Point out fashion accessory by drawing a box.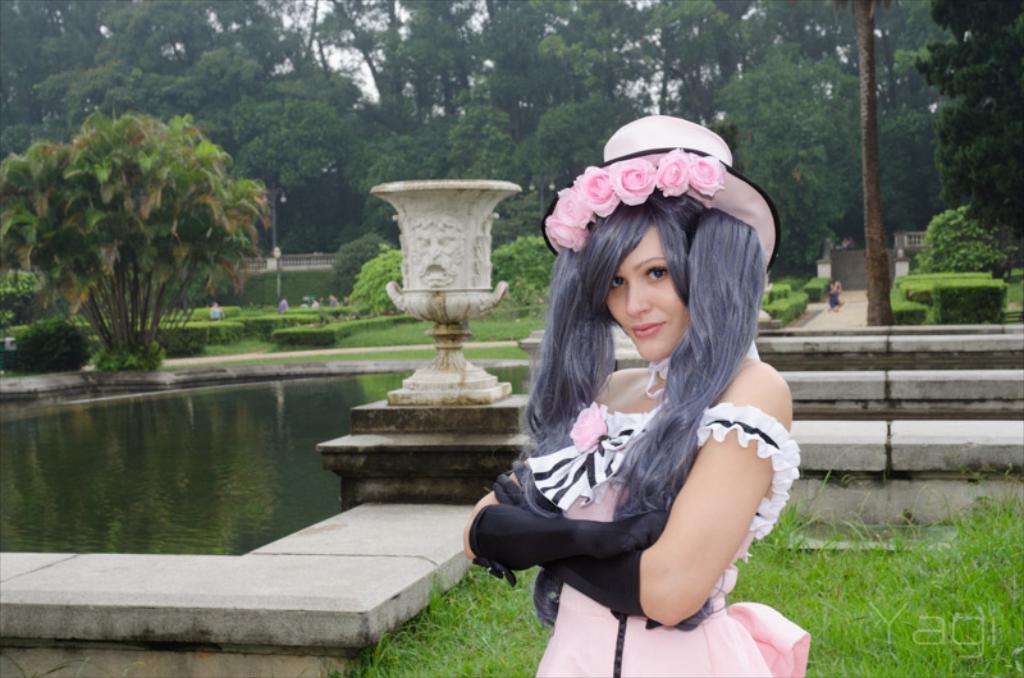
box=[650, 353, 675, 403].
